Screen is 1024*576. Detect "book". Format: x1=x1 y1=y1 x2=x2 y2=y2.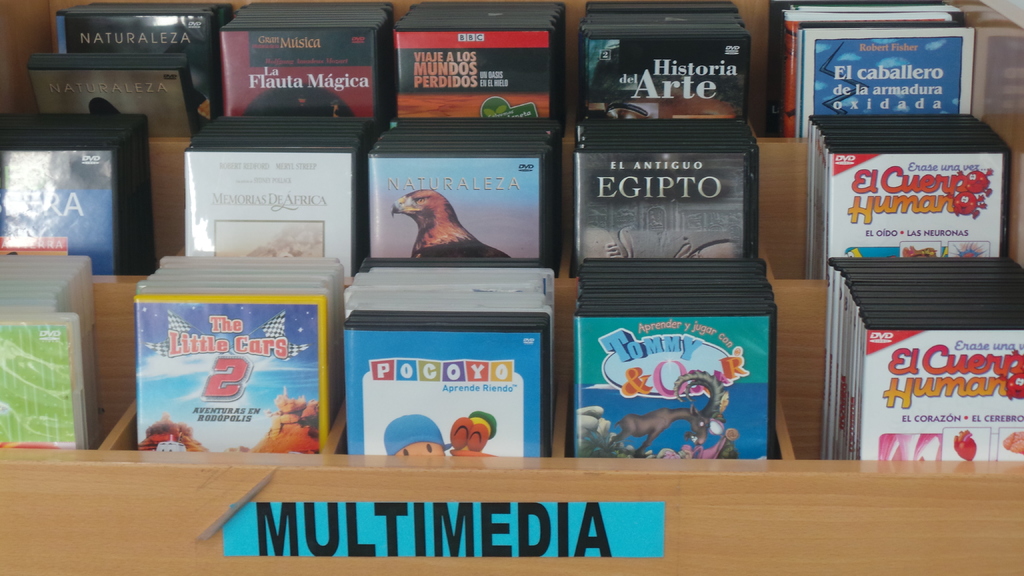
x1=122 y1=263 x2=326 y2=456.
